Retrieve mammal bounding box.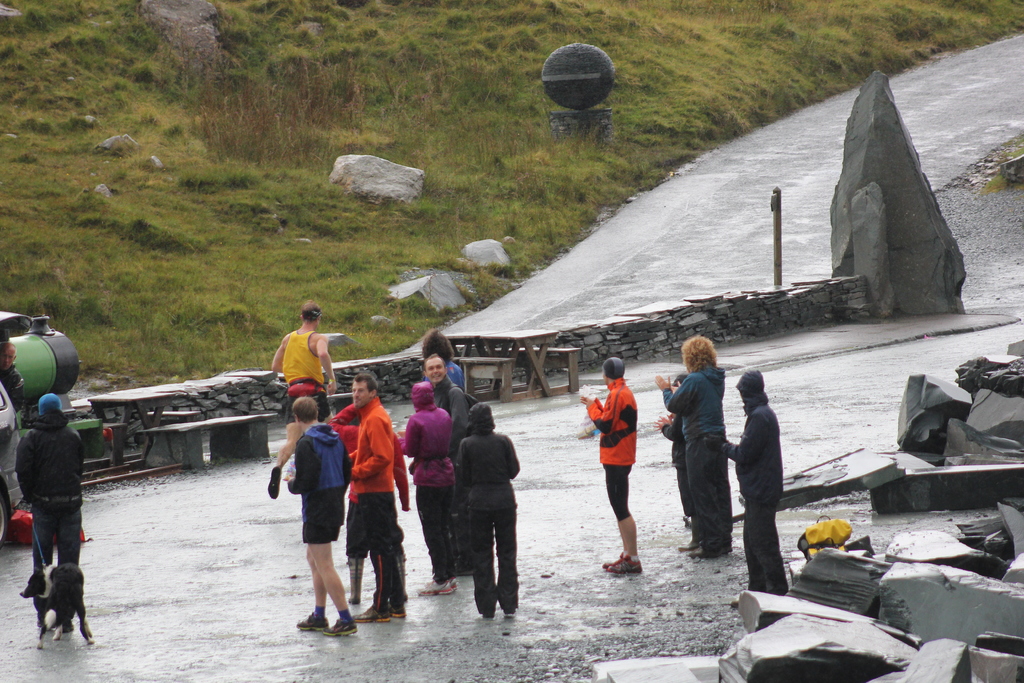
Bounding box: x1=651, y1=373, x2=696, y2=523.
